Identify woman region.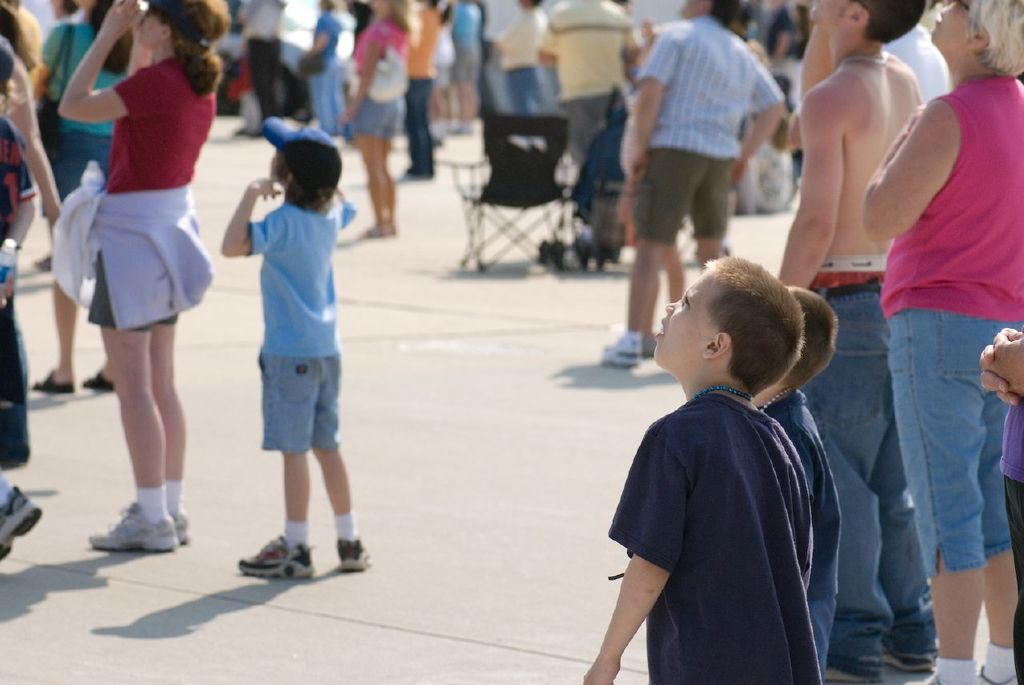
Region: <box>336,0,413,237</box>.
